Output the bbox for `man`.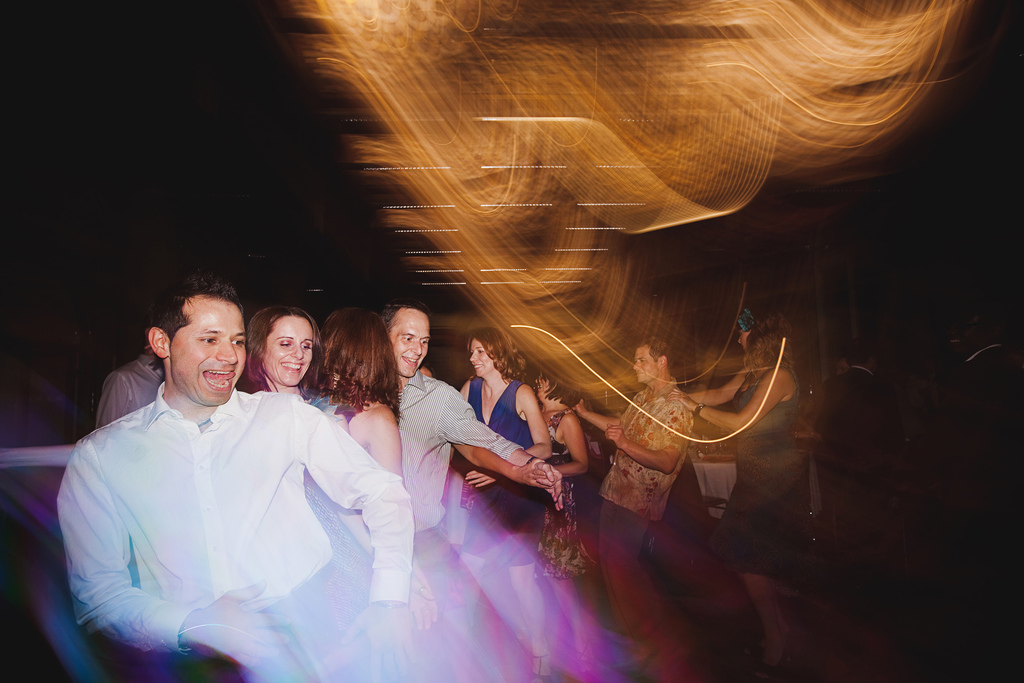
box(384, 302, 561, 680).
